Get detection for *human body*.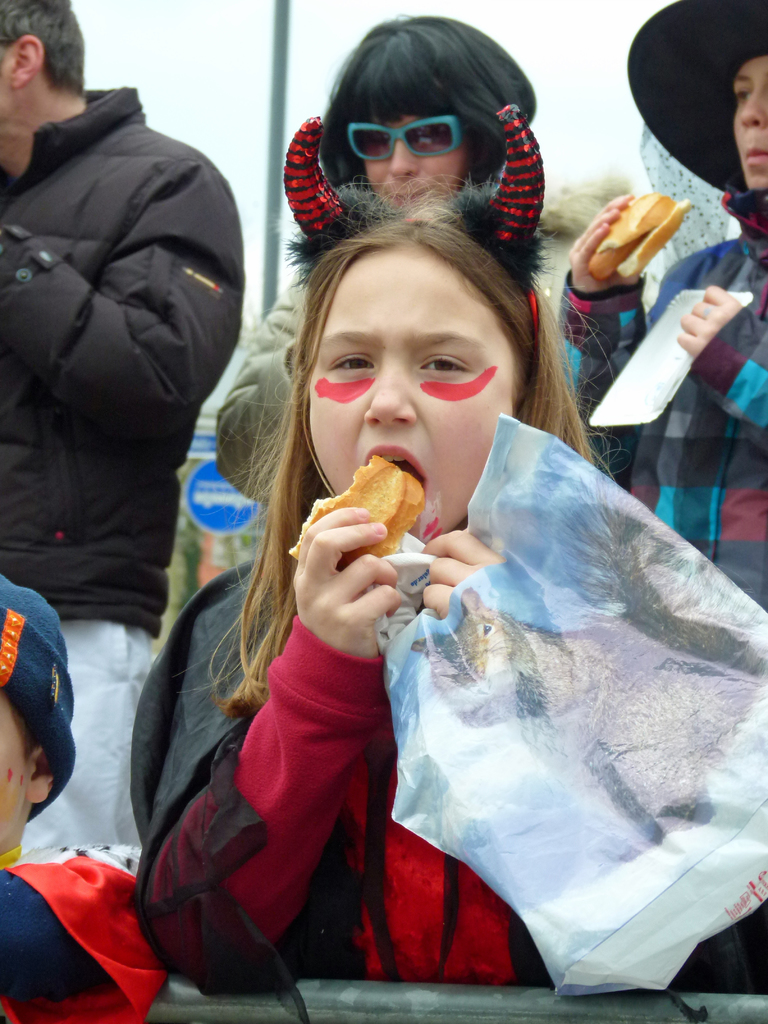
Detection: <box>0,566,179,1023</box>.
